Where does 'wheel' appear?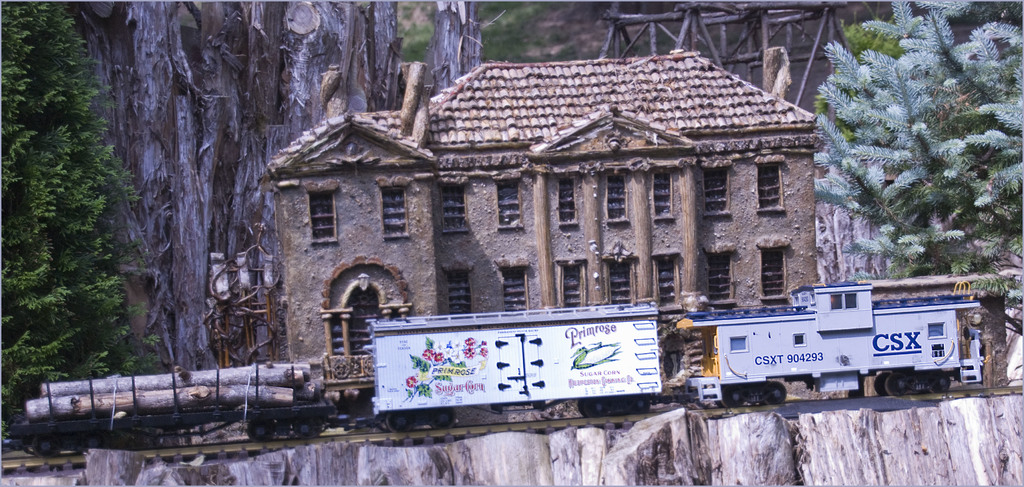
Appears at bbox=(717, 383, 747, 410).
